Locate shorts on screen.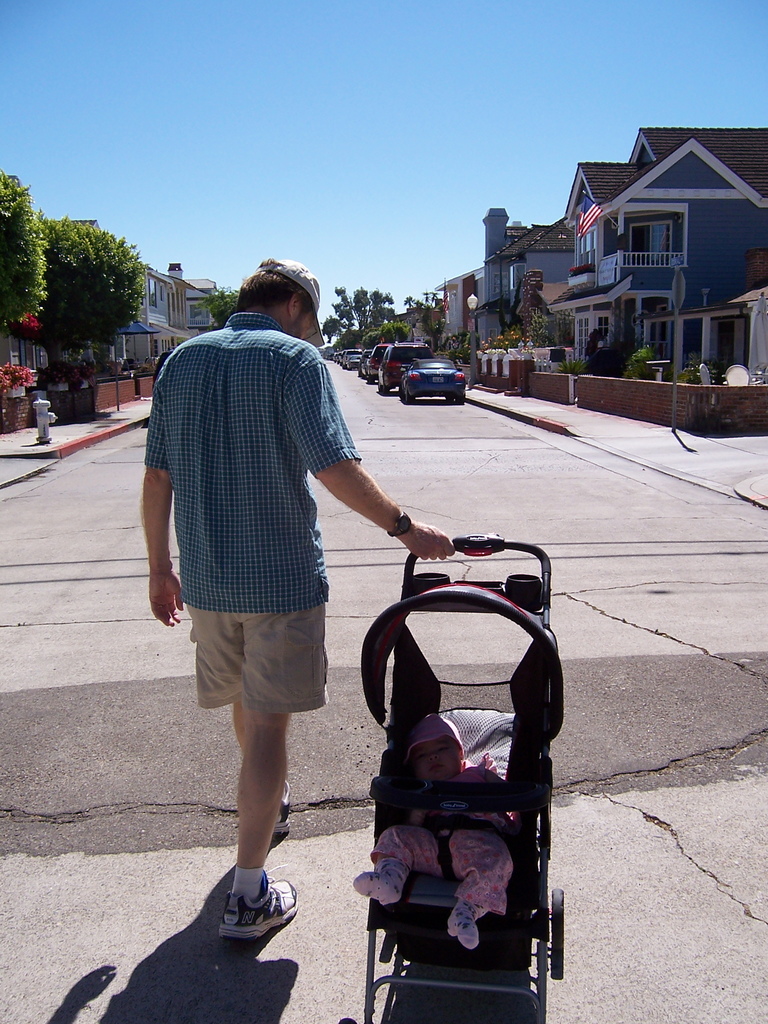
On screen at <bbox>179, 607, 343, 746</bbox>.
